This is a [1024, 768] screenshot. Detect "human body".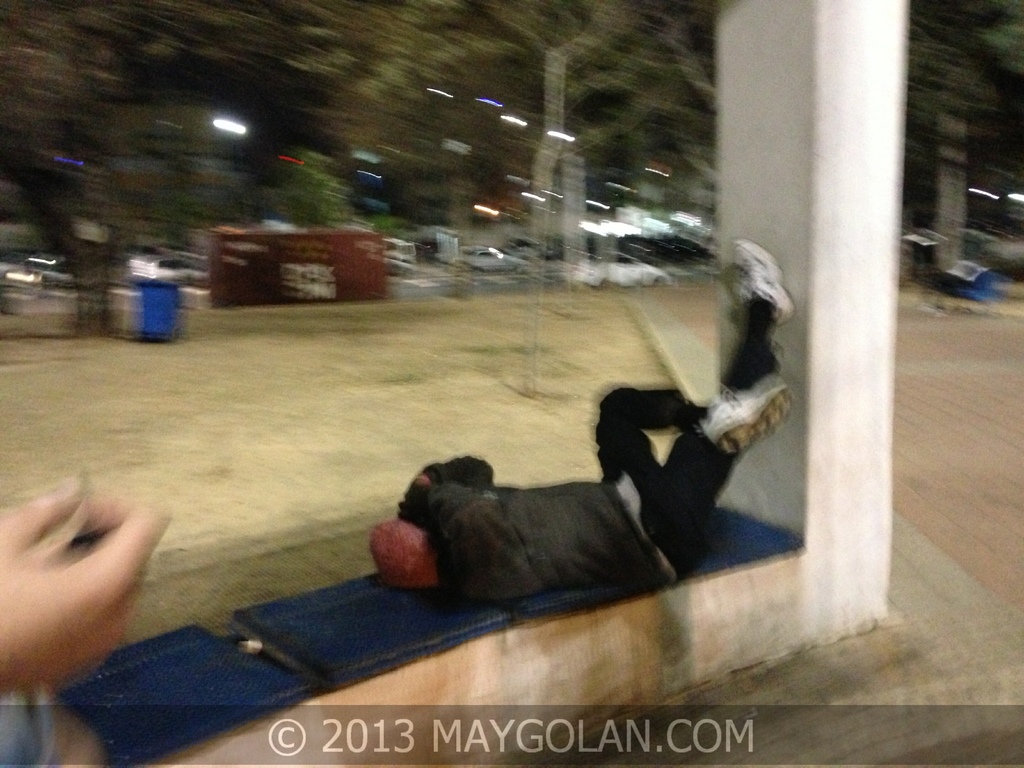
box=[369, 344, 792, 622].
